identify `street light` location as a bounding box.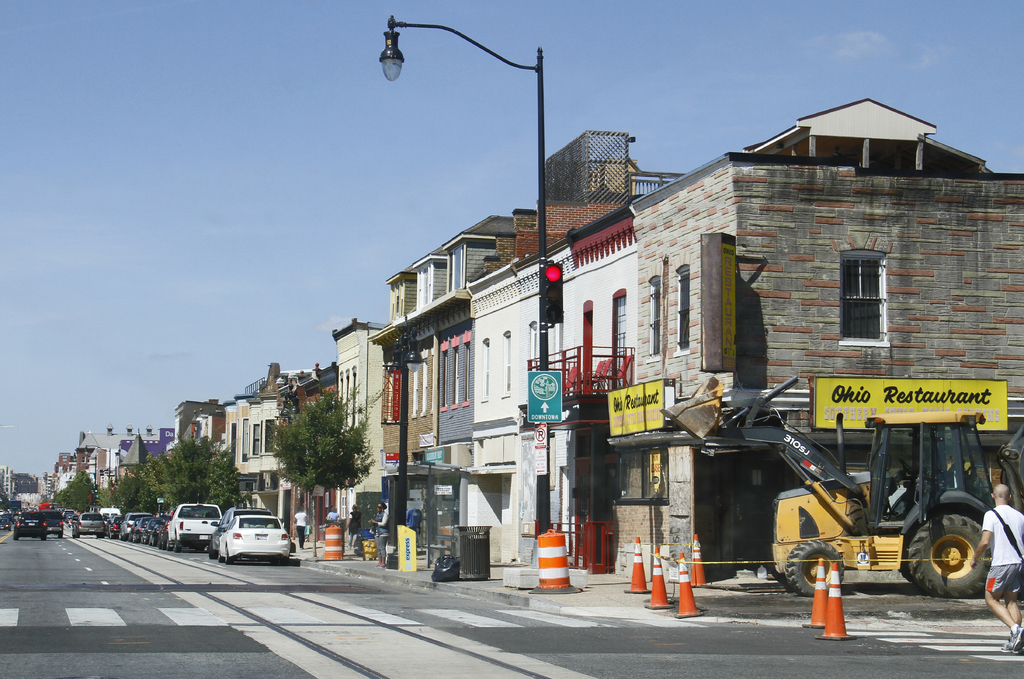
(275, 385, 303, 554).
